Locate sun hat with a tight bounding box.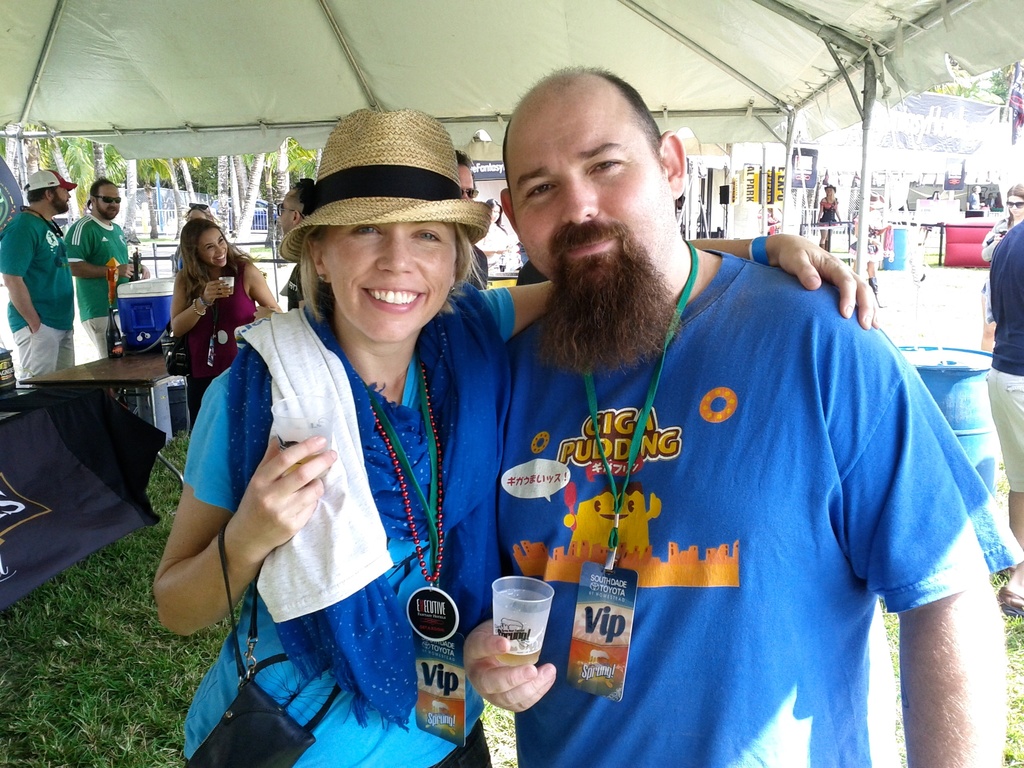
rect(273, 108, 492, 273).
